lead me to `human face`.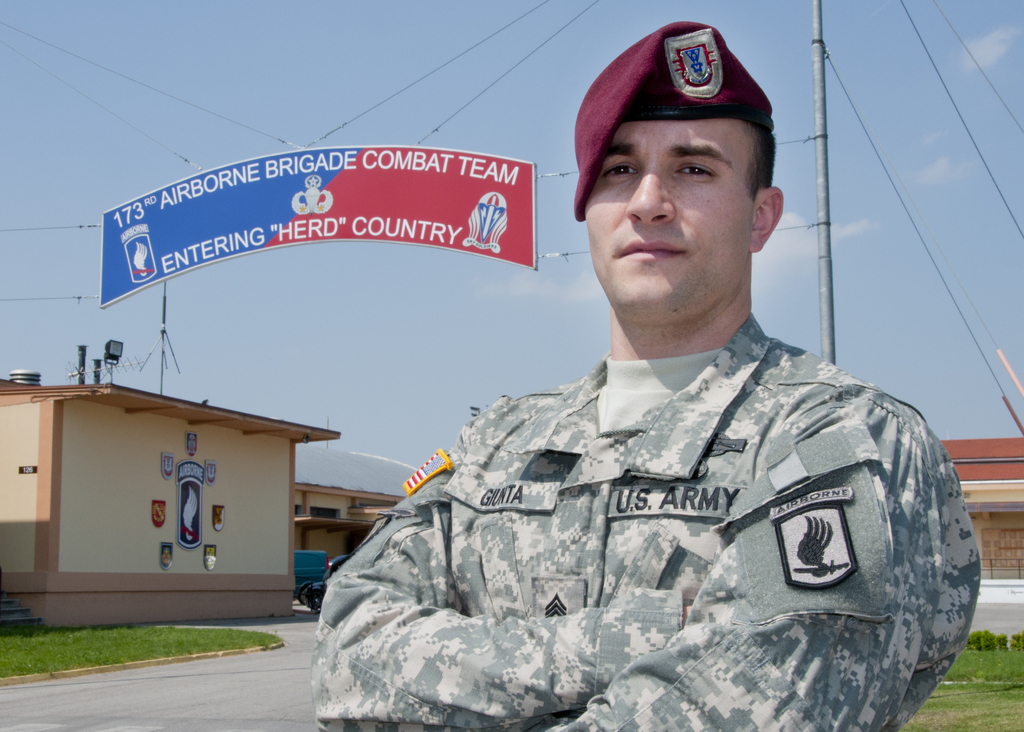
Lead to pyautogui.locateOnScreen(584, 120, 755, 325).
